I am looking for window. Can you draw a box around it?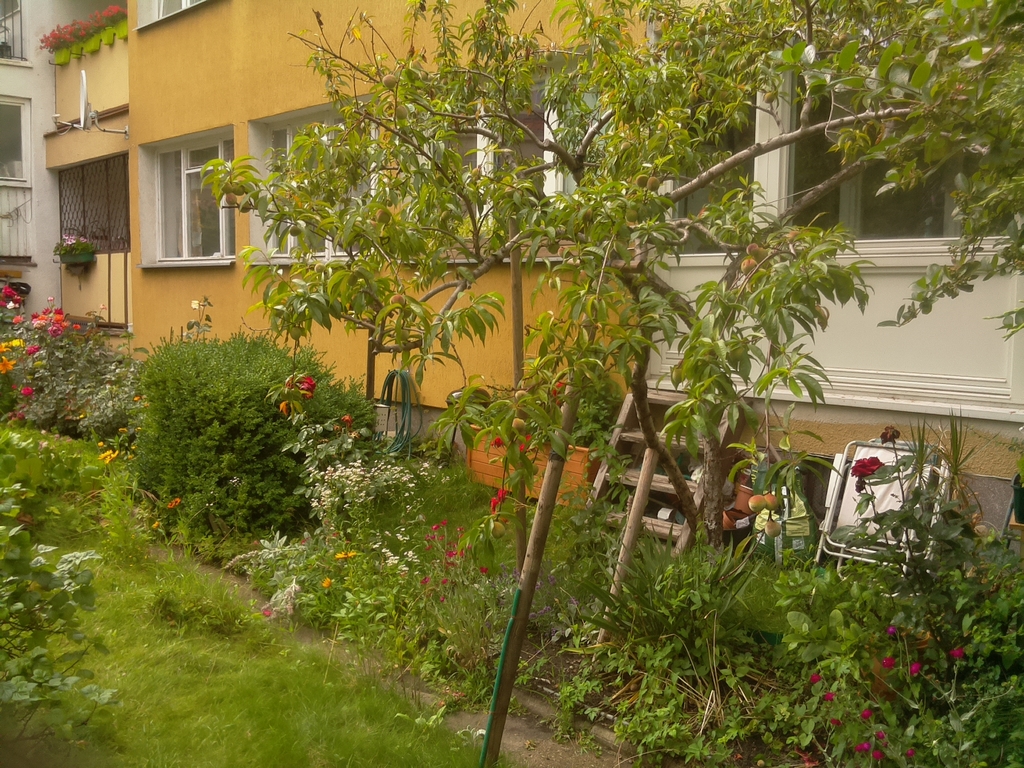
Sure, the bounding box is left=261, top=122, right=366, bottom=244.
